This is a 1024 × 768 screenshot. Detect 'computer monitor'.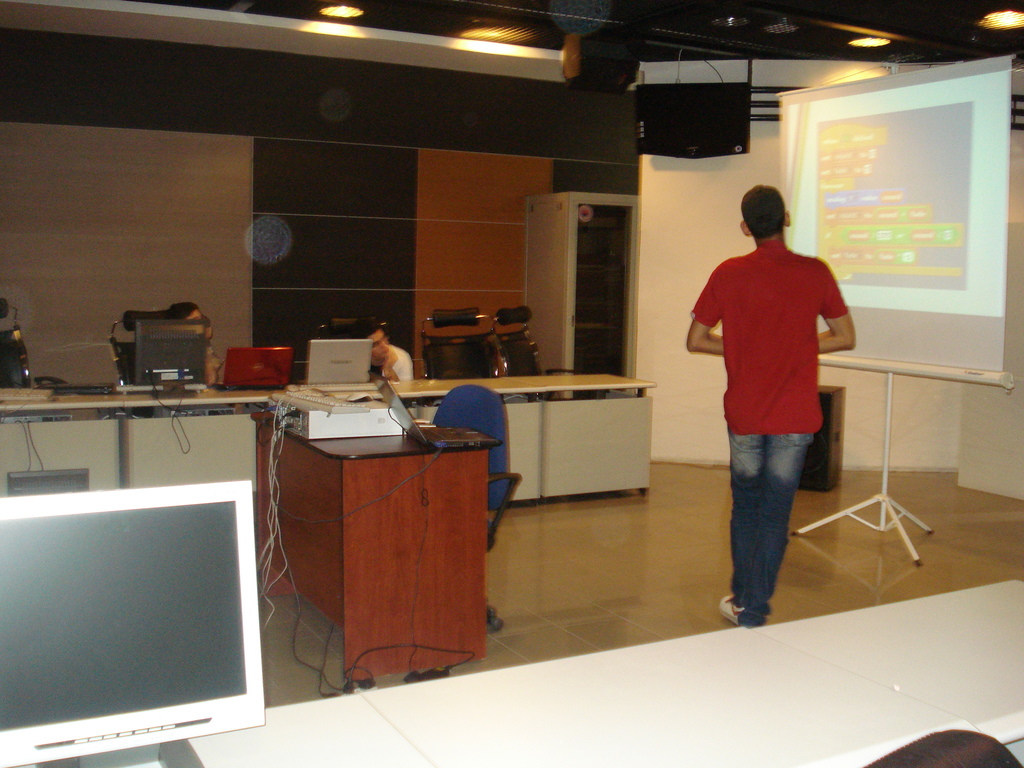
<box>16,438,277,767</box>.
